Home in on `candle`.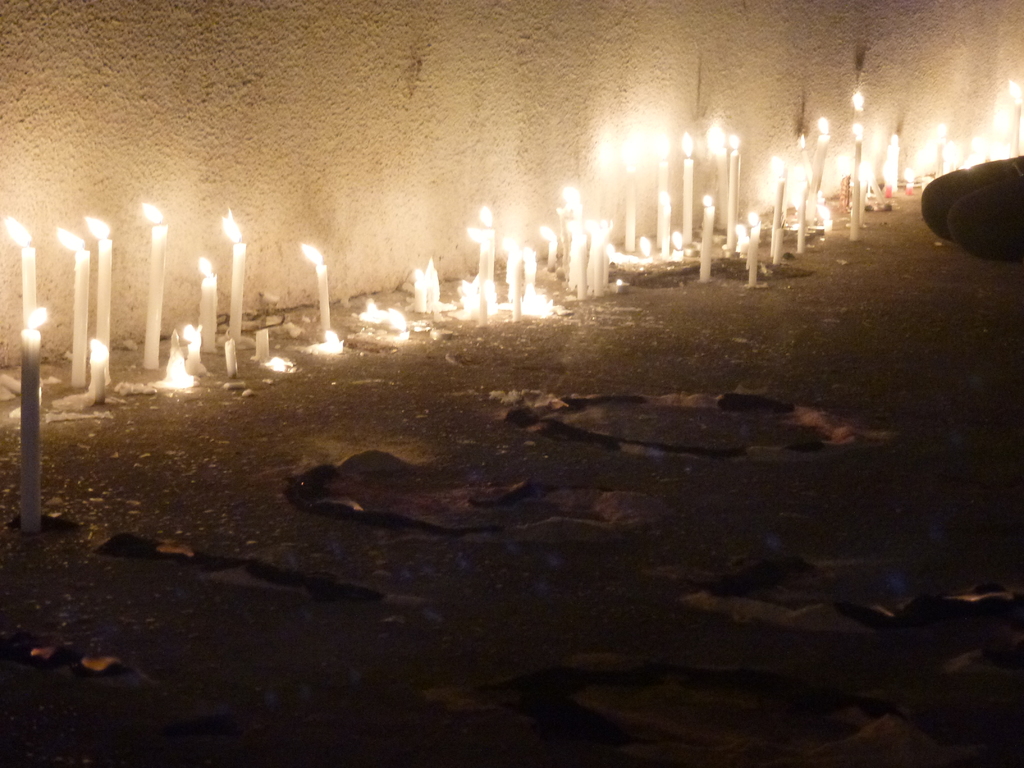
Homed in at detection(5, 219, 35, 326).
